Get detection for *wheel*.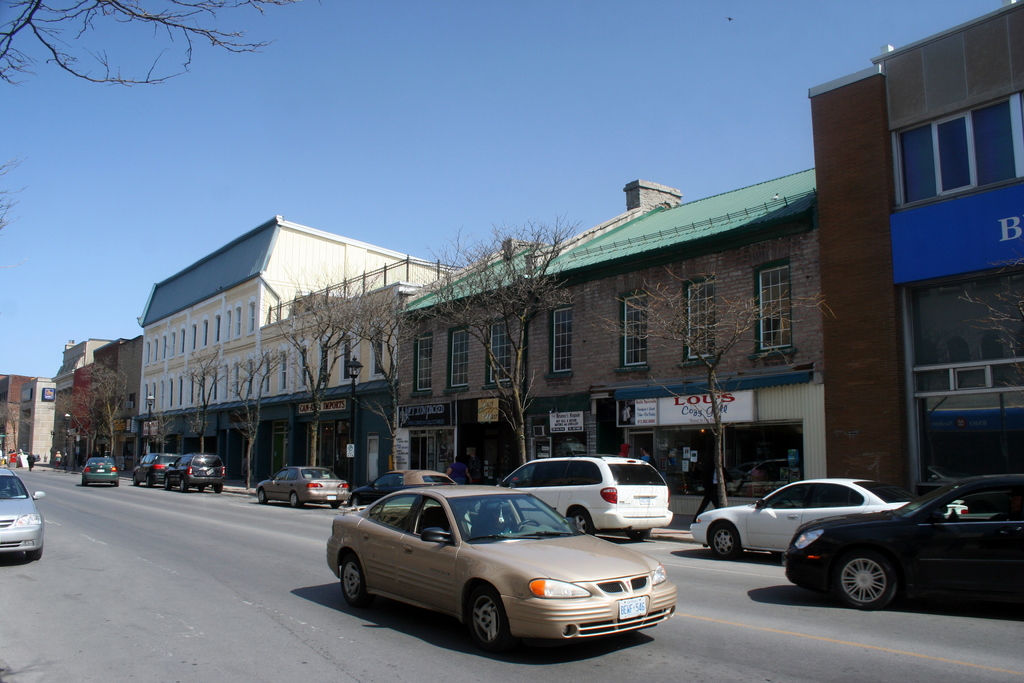
Detection: region(709, 527, 741, 555).
